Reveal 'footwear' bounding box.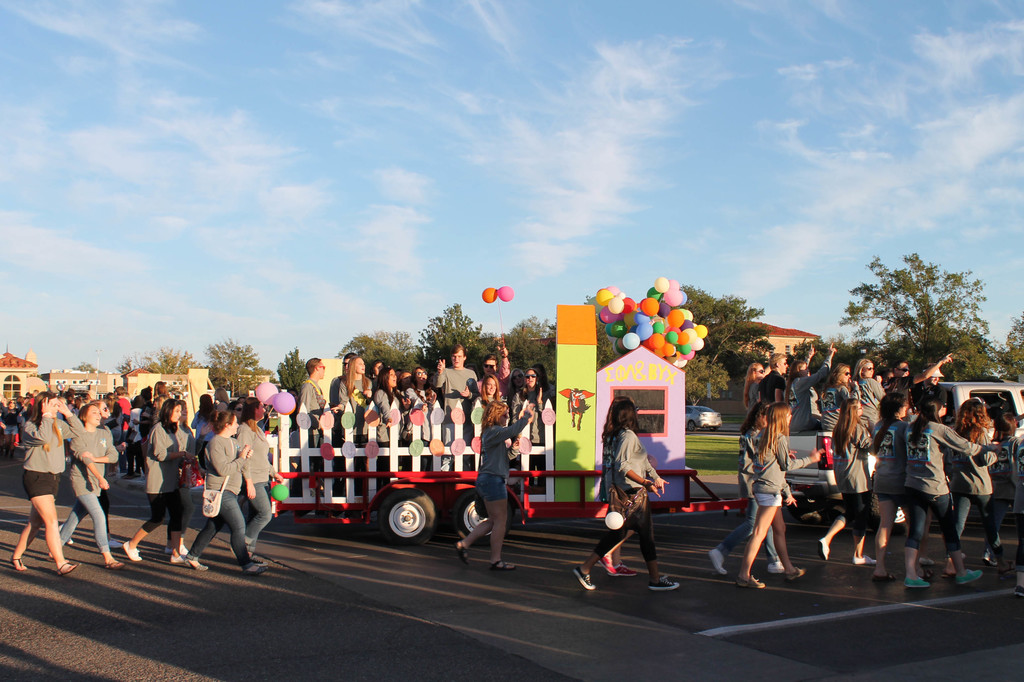
Revealed: [x1=170, y1=556, x2=184, y2=565].
